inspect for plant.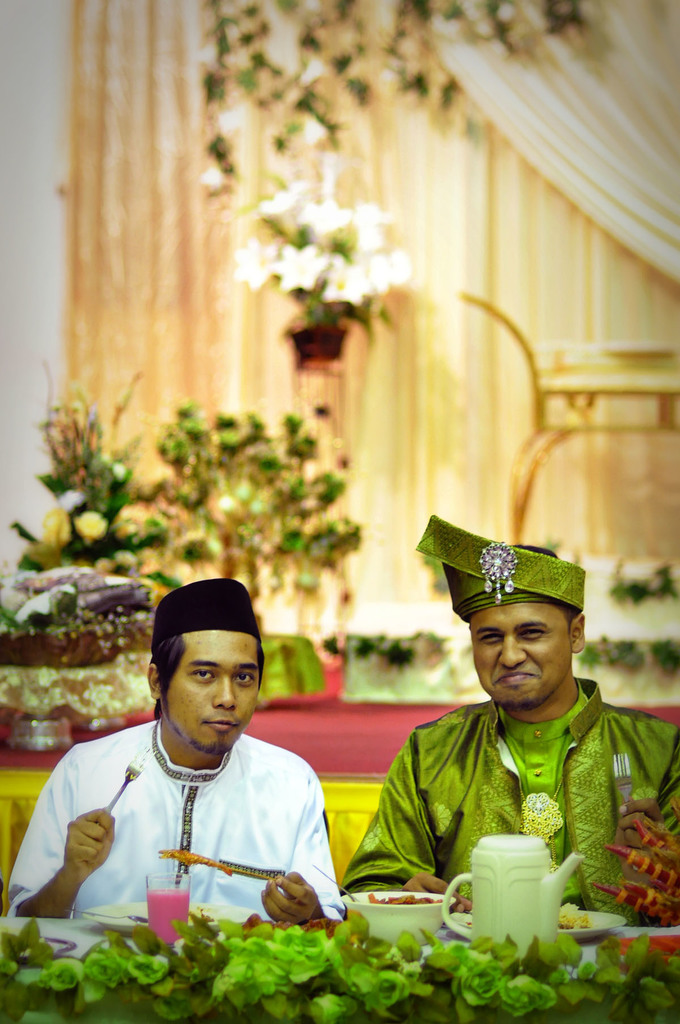
Inspection: 579,641,679,673.
